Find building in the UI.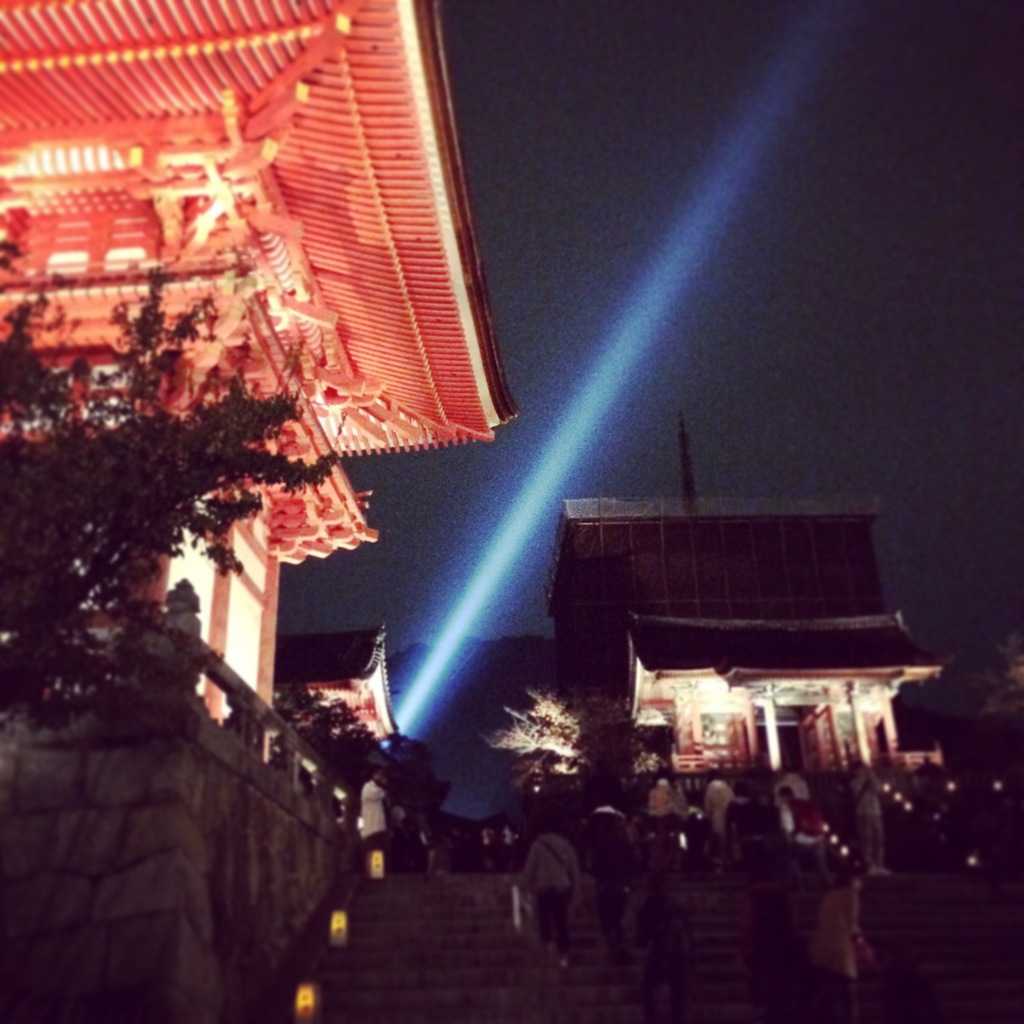
UI element at [left=538, top=419, right=931, bottom=783].
